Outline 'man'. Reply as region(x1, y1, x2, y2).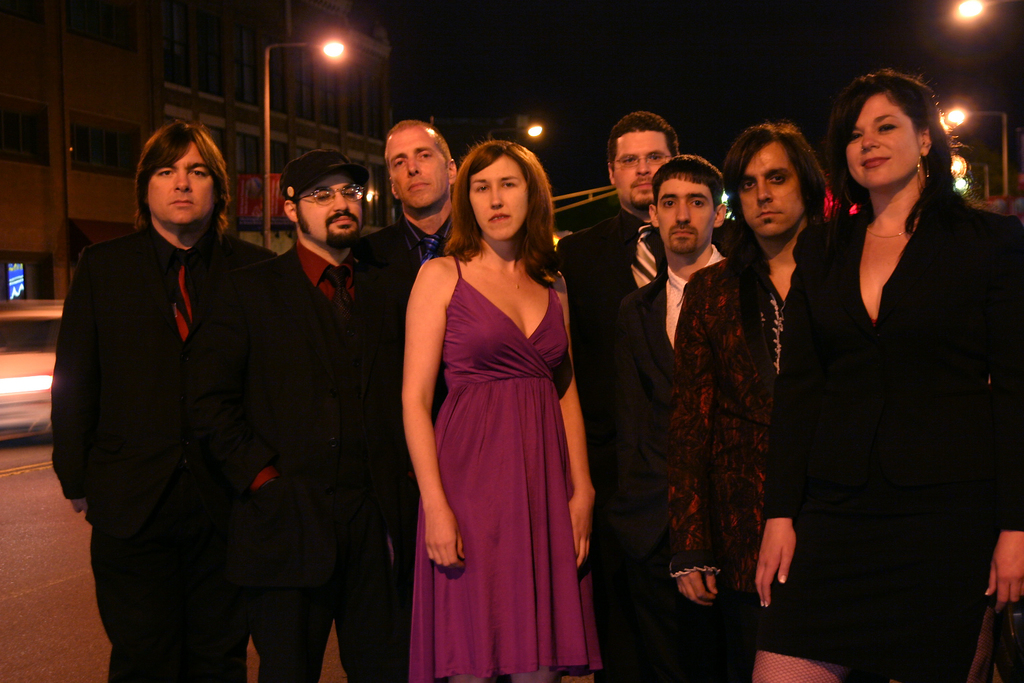
region(599, 157, 728, 682).
